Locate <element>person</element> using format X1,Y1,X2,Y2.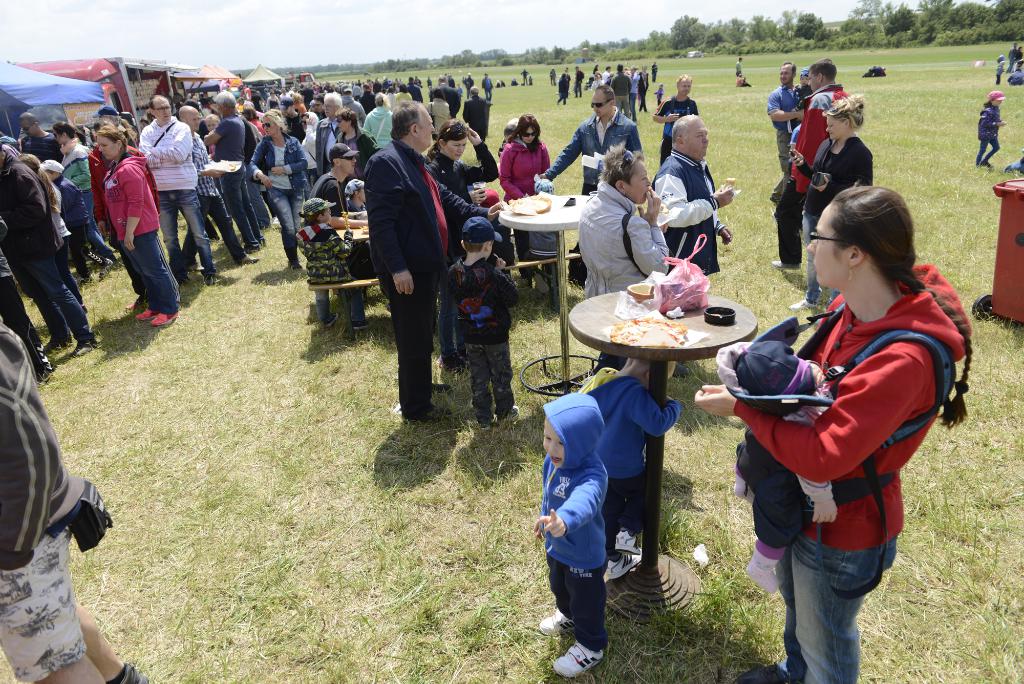
534,83,643,195.
